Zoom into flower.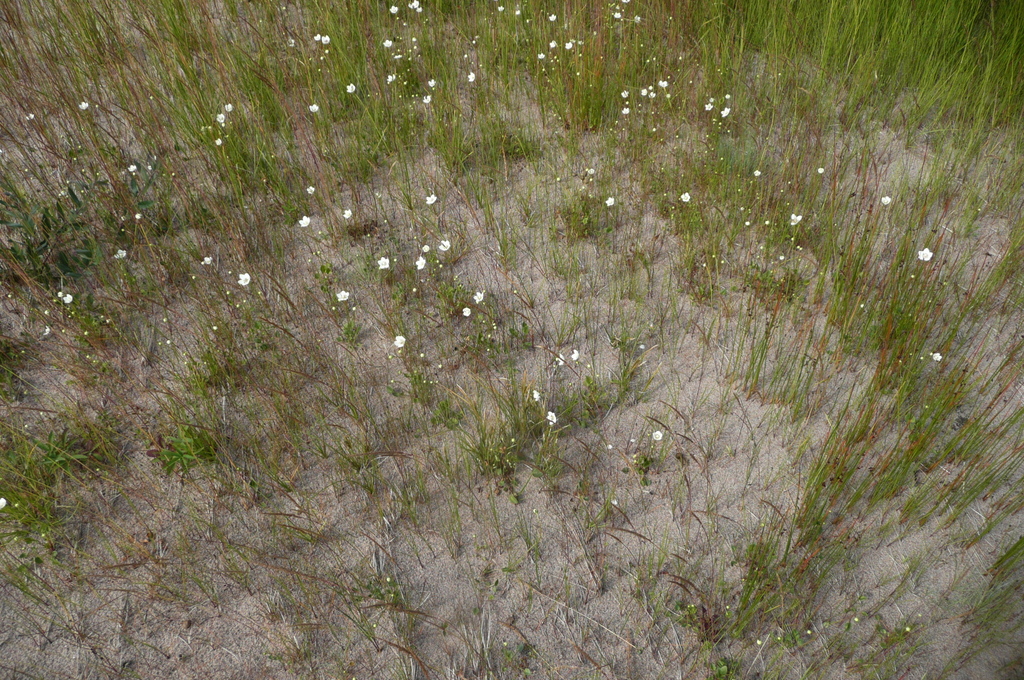
Zoom target: bbox(60, 290, 72, 304).
